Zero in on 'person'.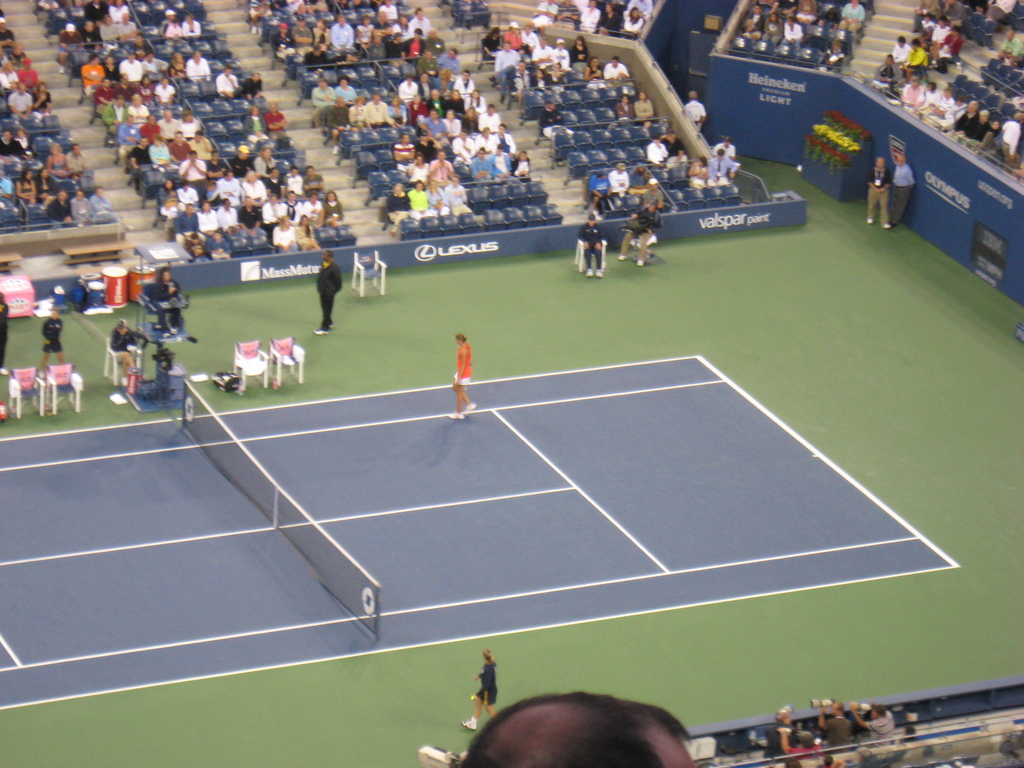
Zeroed in: [left=460, top=644, right=499, bottom=734].
